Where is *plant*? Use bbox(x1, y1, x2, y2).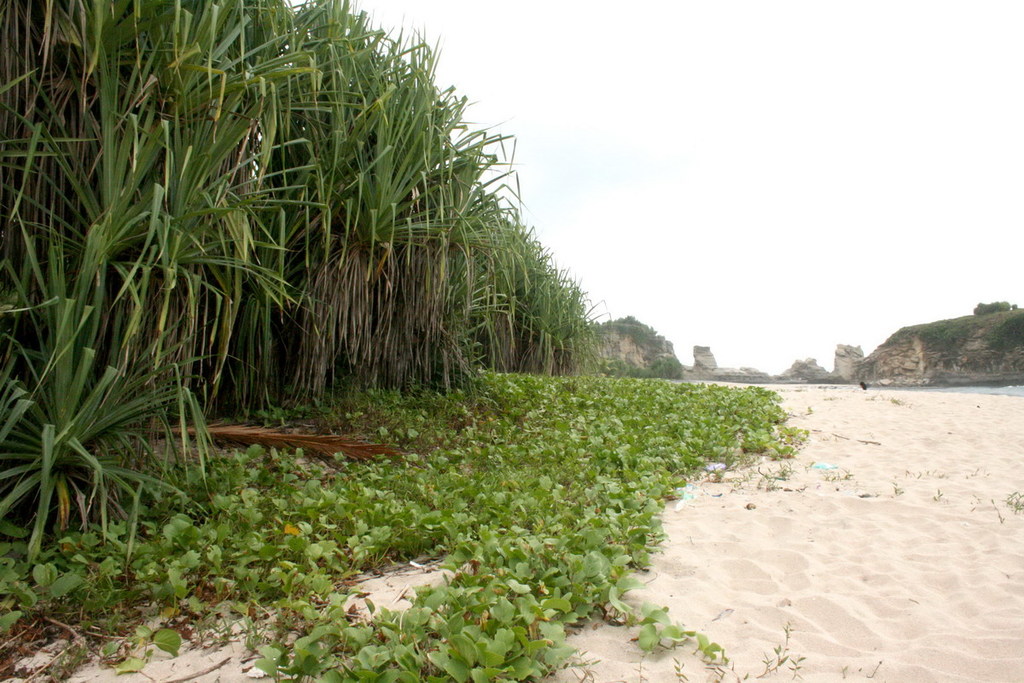
bbox(890, 482, 904, 493).
